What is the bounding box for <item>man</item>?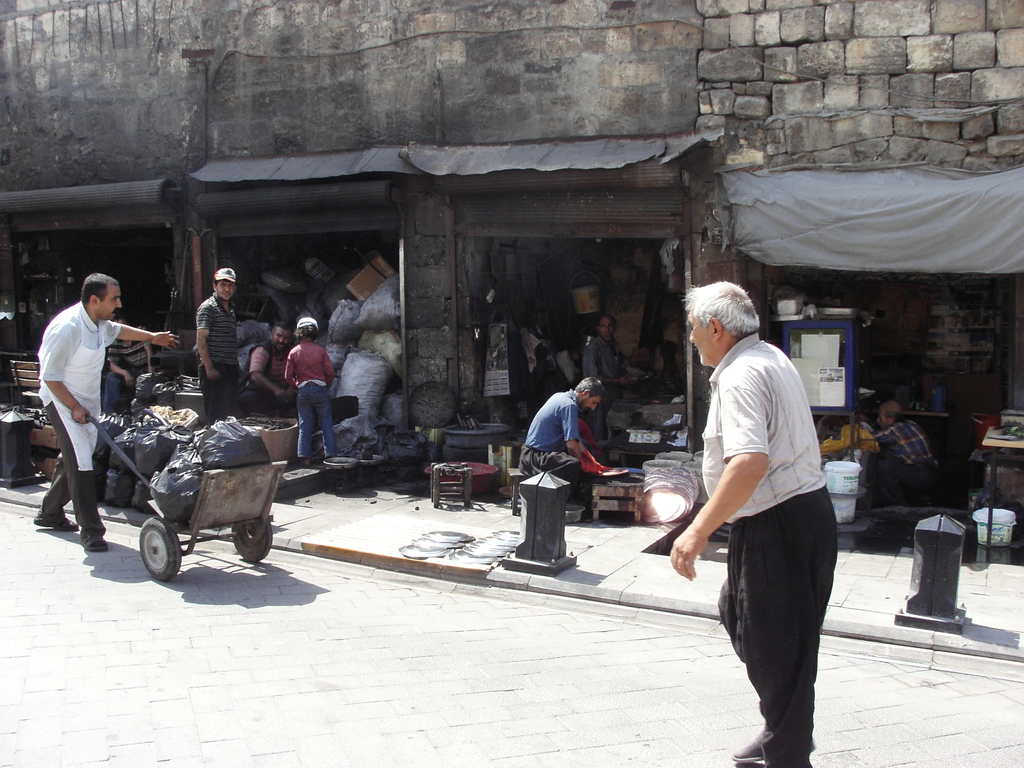
<region>198, 268, 243, 429</region>.
